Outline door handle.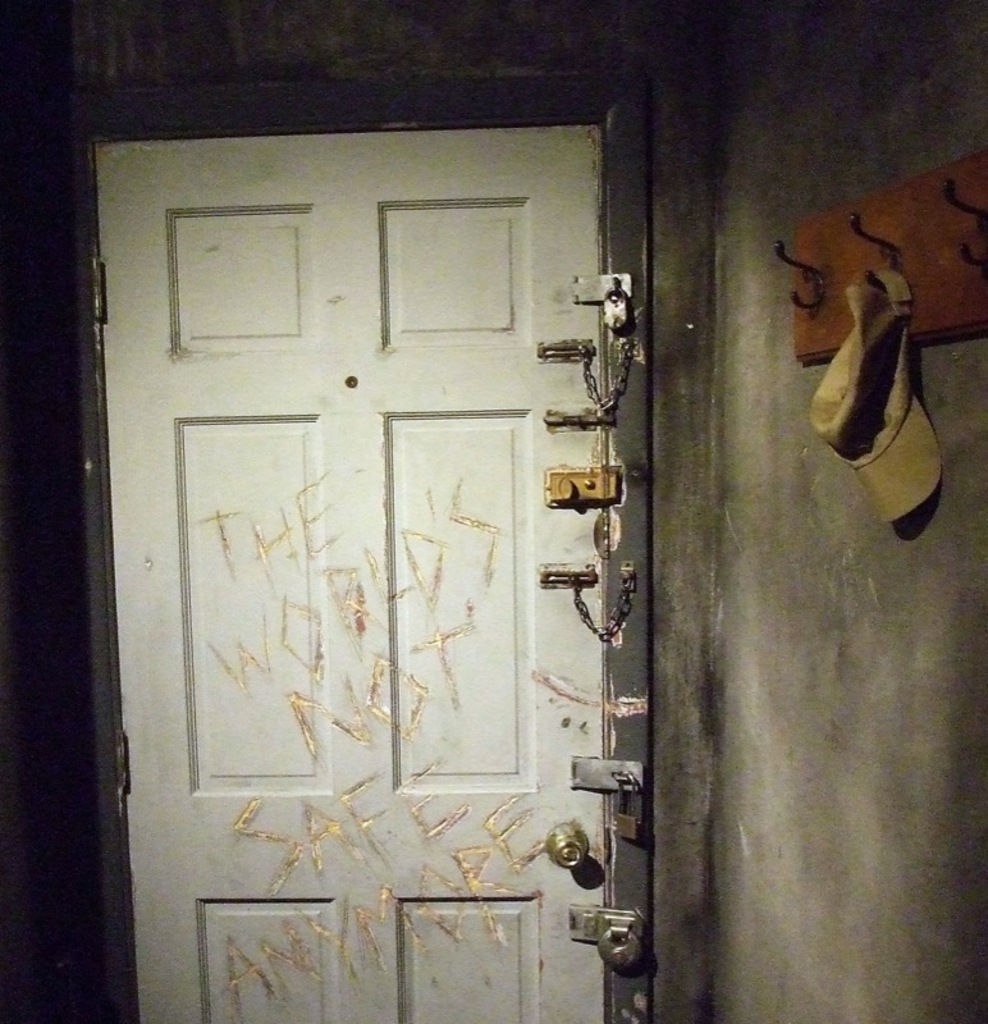
Outline: select_region(563, 269, 645, 307).
